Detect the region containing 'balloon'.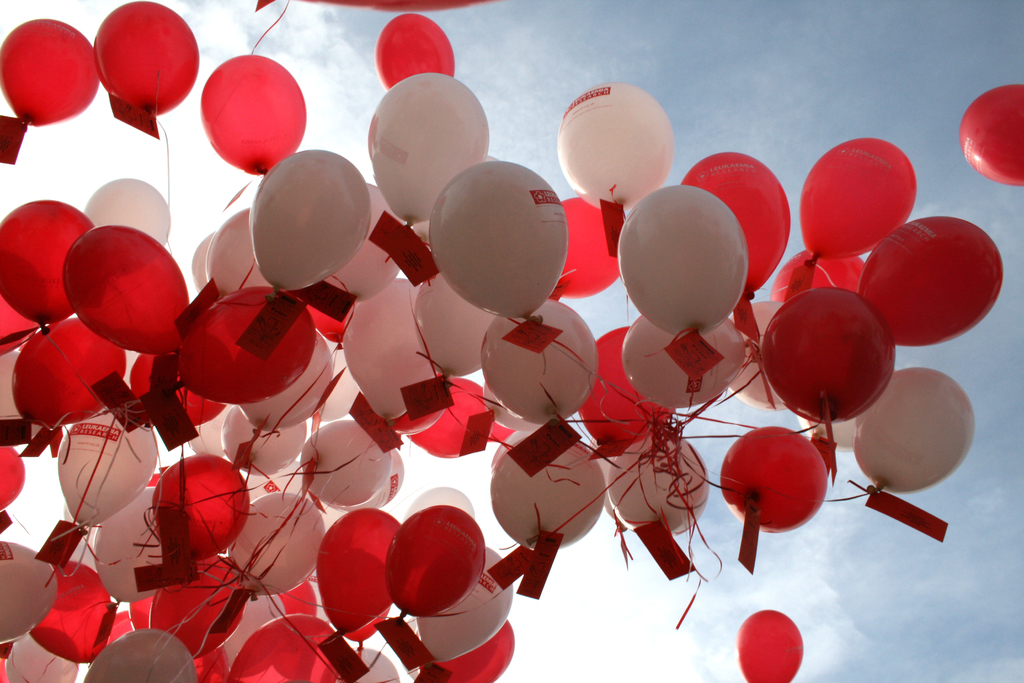
[x1=225, y1=333, x2=333, y2=432].
